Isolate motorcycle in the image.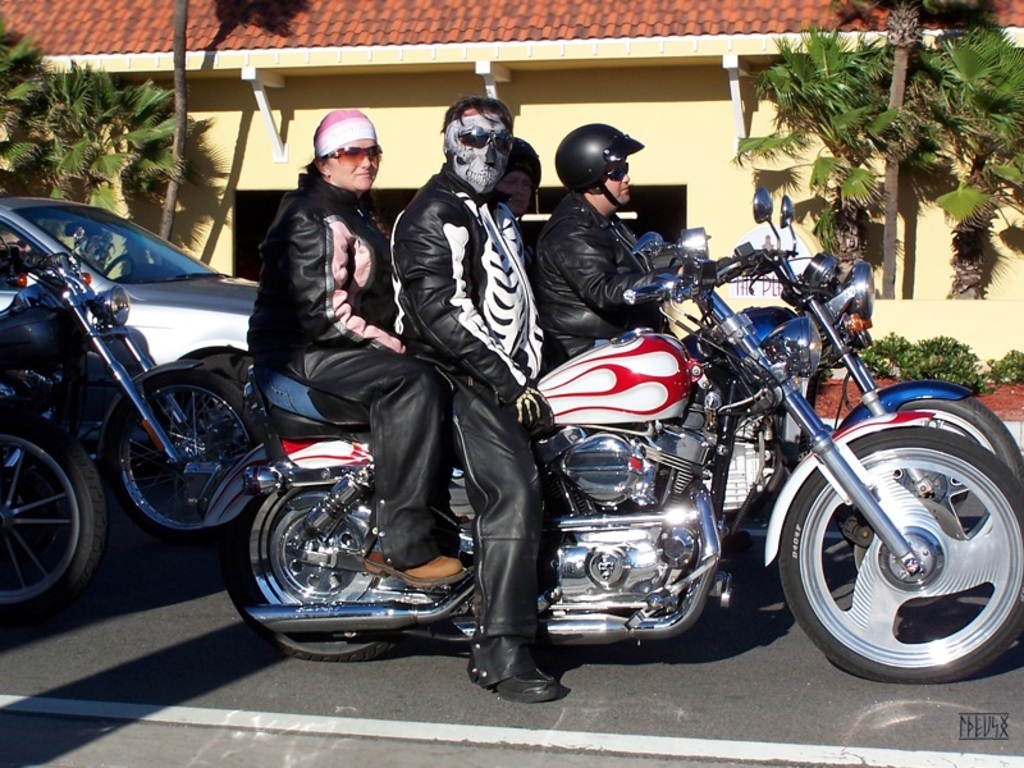
Isolated region: [218,227,1023,686].
